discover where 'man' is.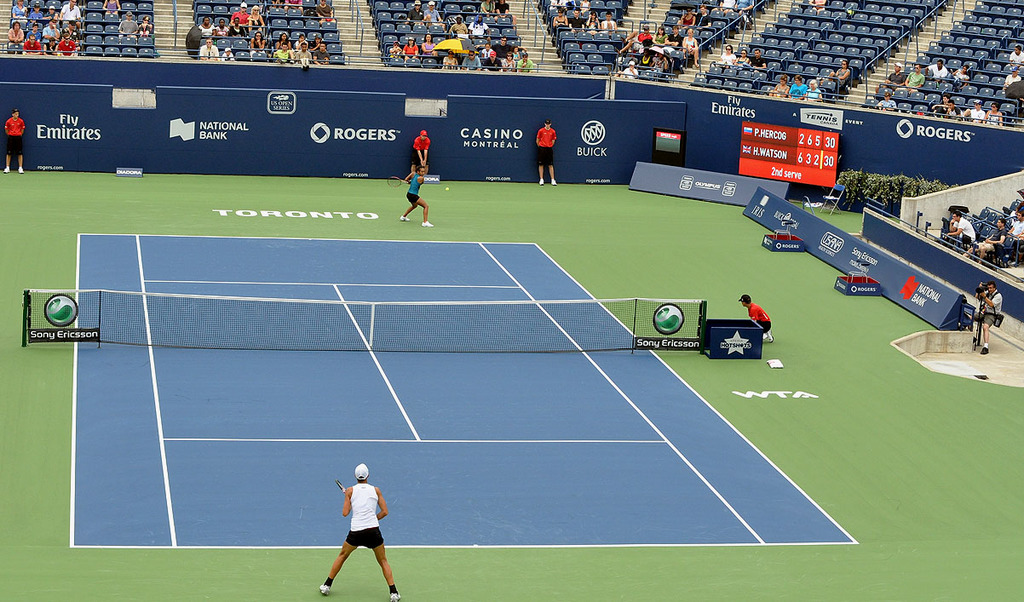
Discovered at [x1=311, y1=464, x2=395, y2=596].
